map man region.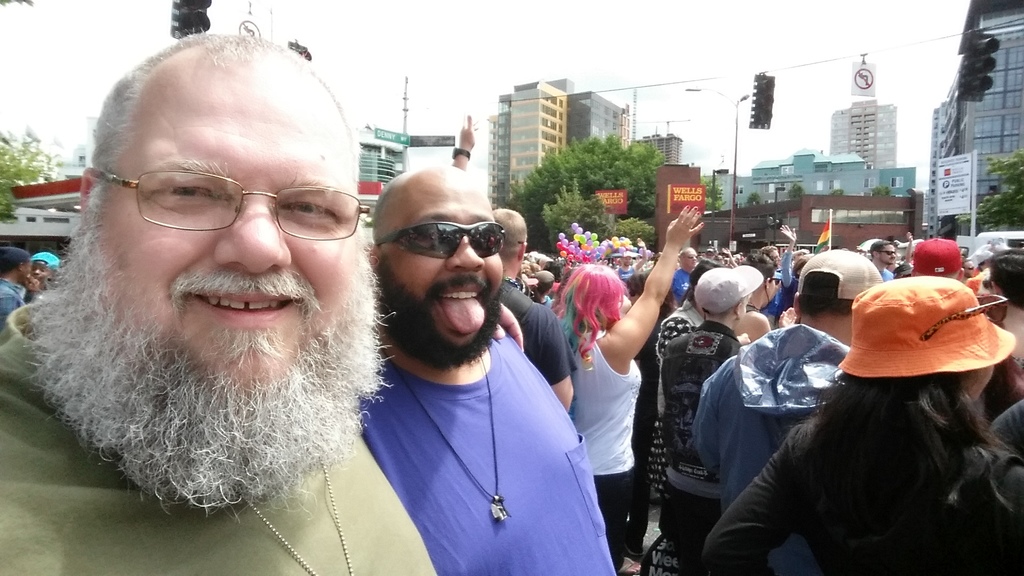
Mapped to BBox(0, 246, 30, 320).
